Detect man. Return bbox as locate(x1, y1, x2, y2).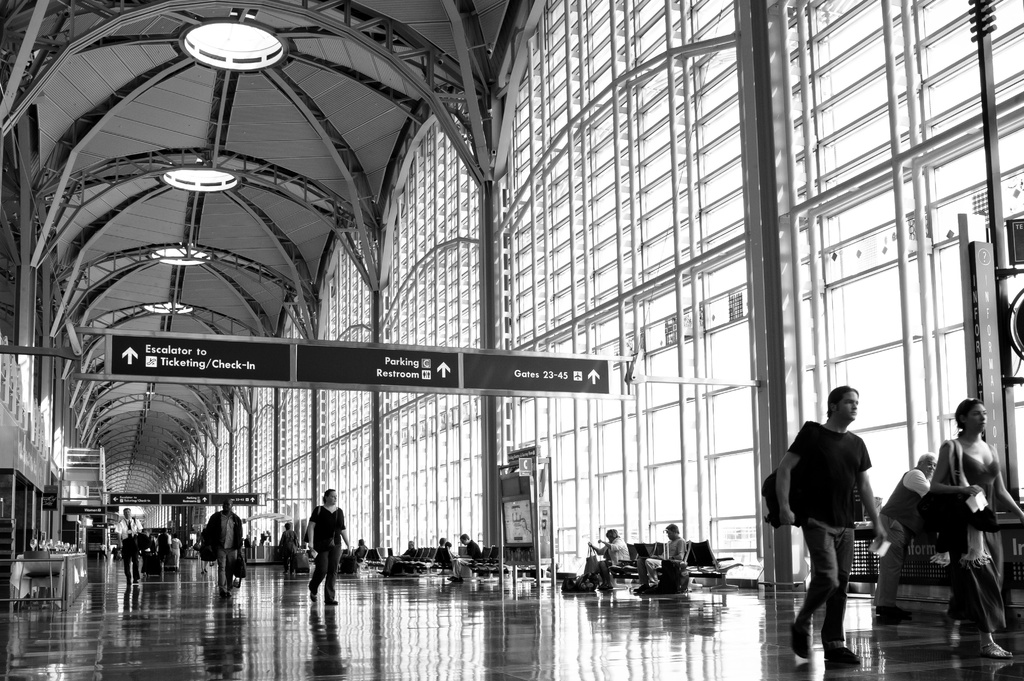
locate(774, 380, 900, 633).
